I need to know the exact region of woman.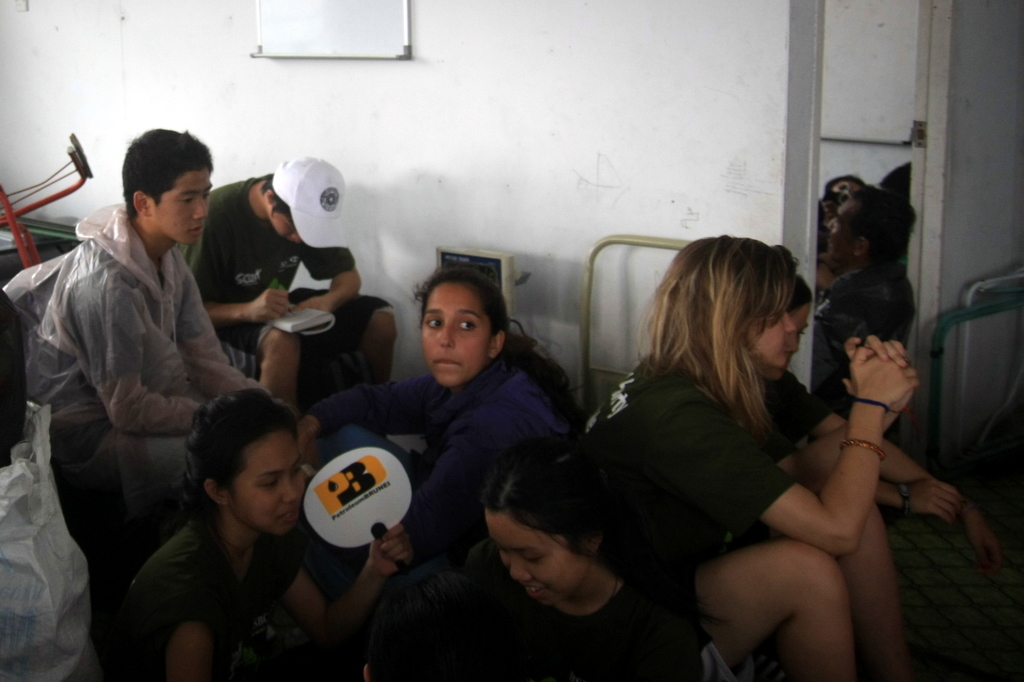
Region: 294, 256, 592, 681.
